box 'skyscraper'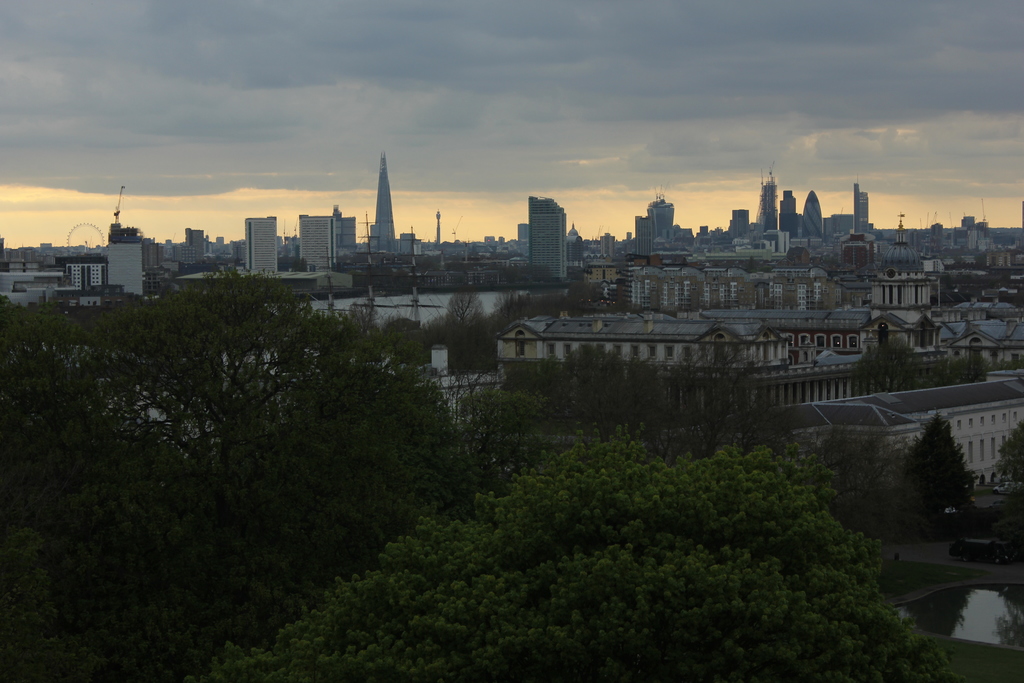
x1=854 y1=183 x2=867 y2=233
